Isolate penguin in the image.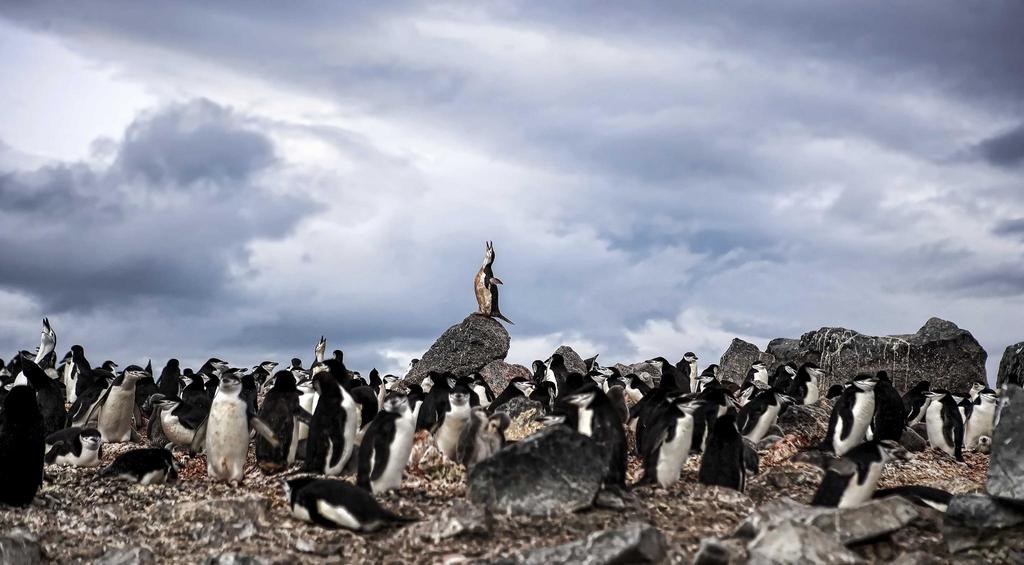
Isolated region: 961:392:1000:452.
